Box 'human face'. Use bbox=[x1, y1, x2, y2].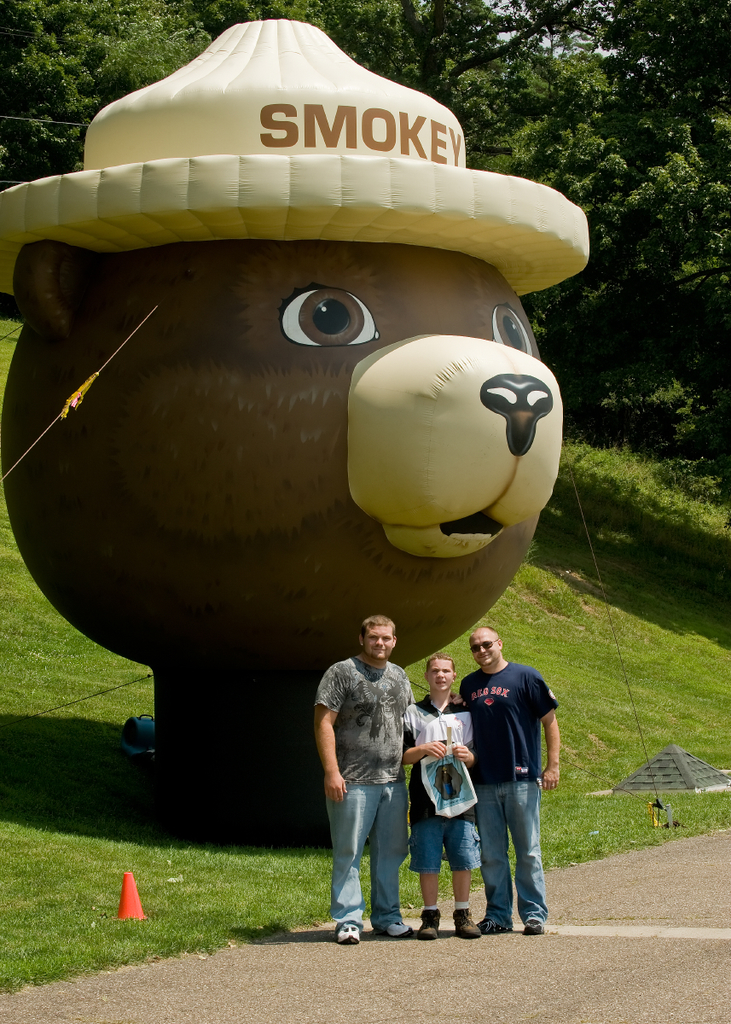
bbox=[364, 626, 393, 660].
